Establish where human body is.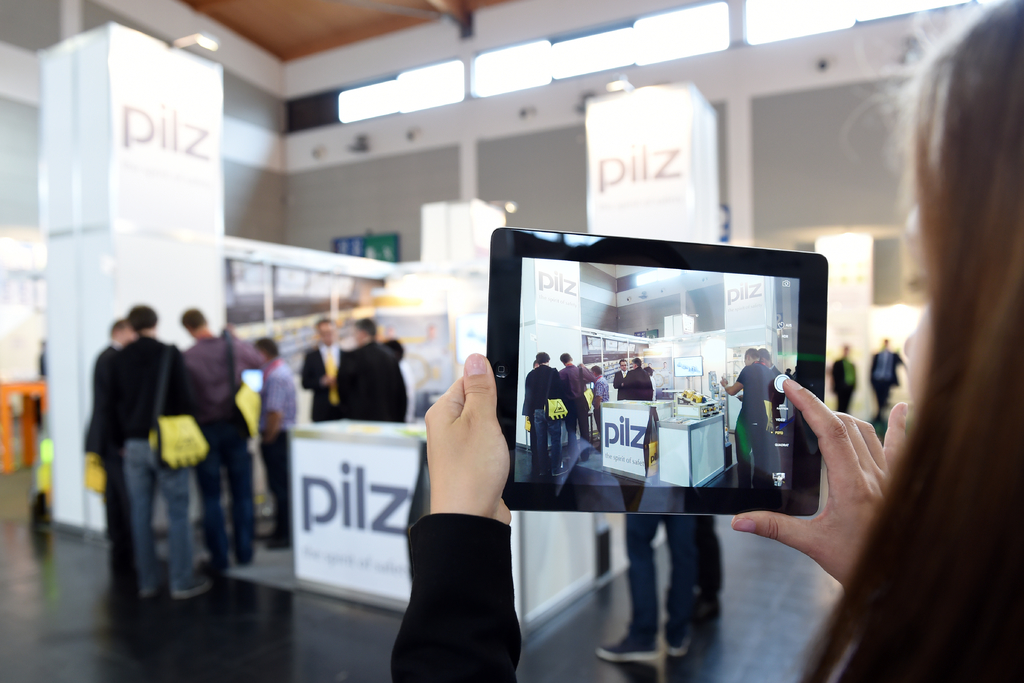
Established at bbox=[511, 349, 560, 478].
